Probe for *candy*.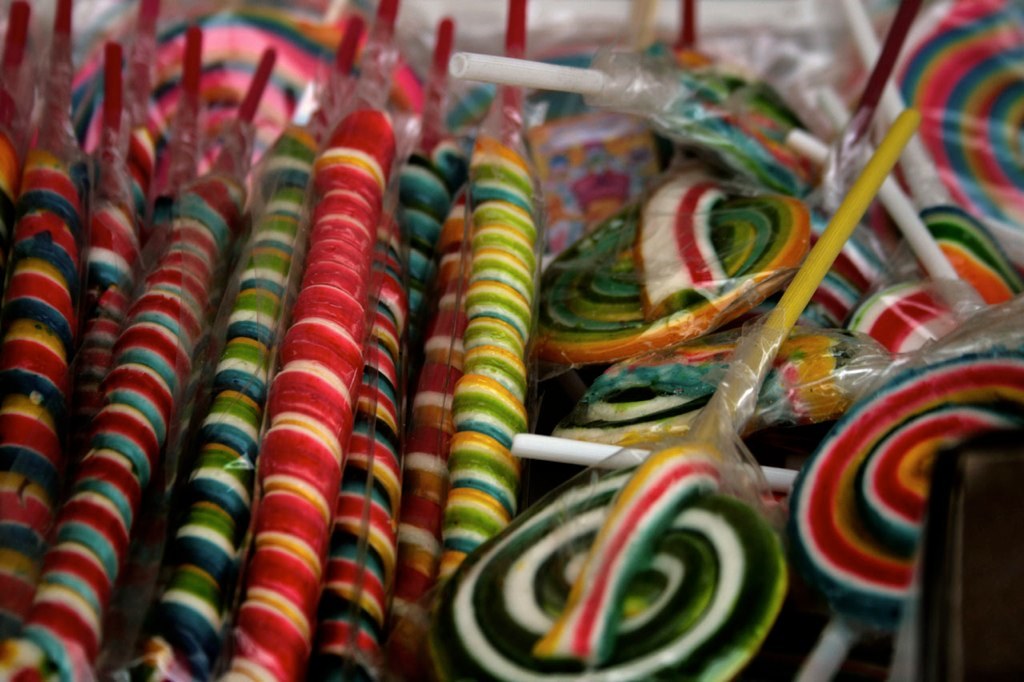
Probe result: (x1=855, y1=207, x2=1023, y2=378).
